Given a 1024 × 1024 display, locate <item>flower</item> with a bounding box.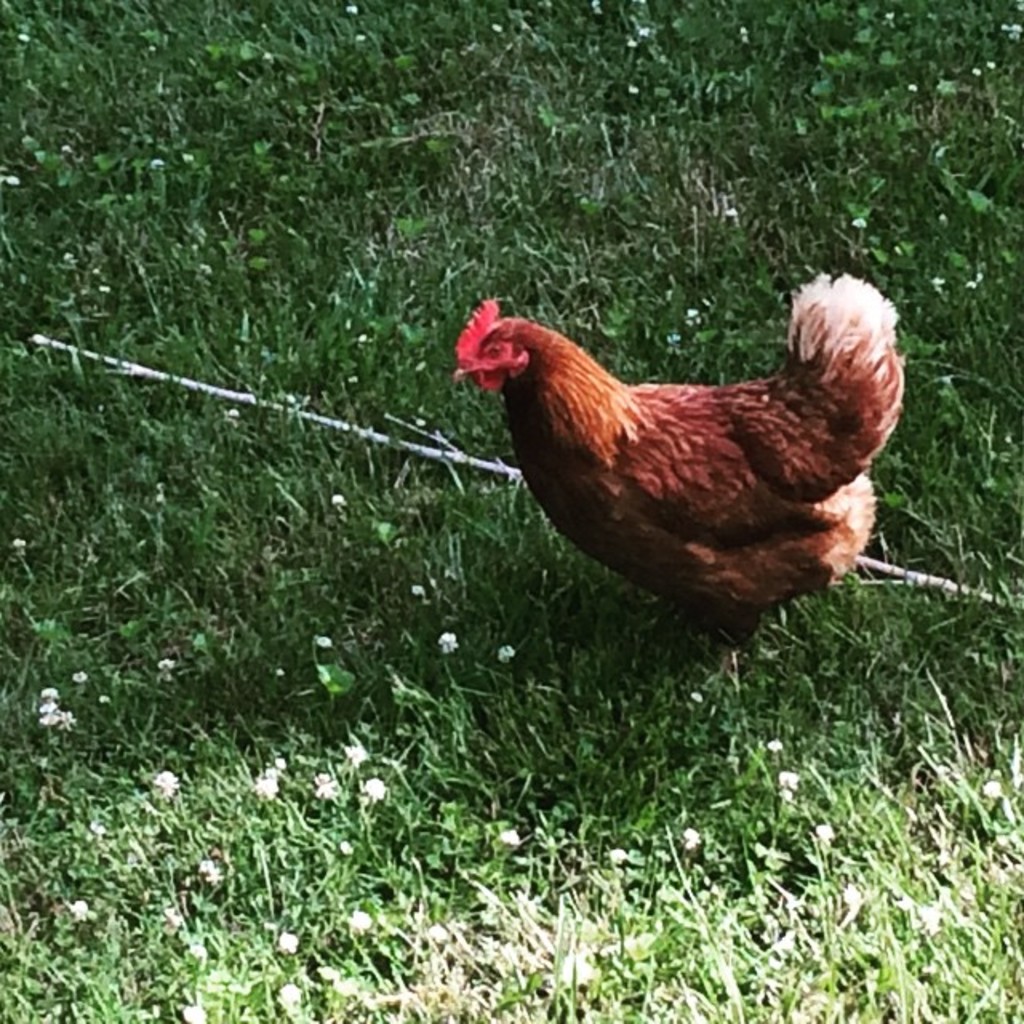
Located: 426/923/450/942.
